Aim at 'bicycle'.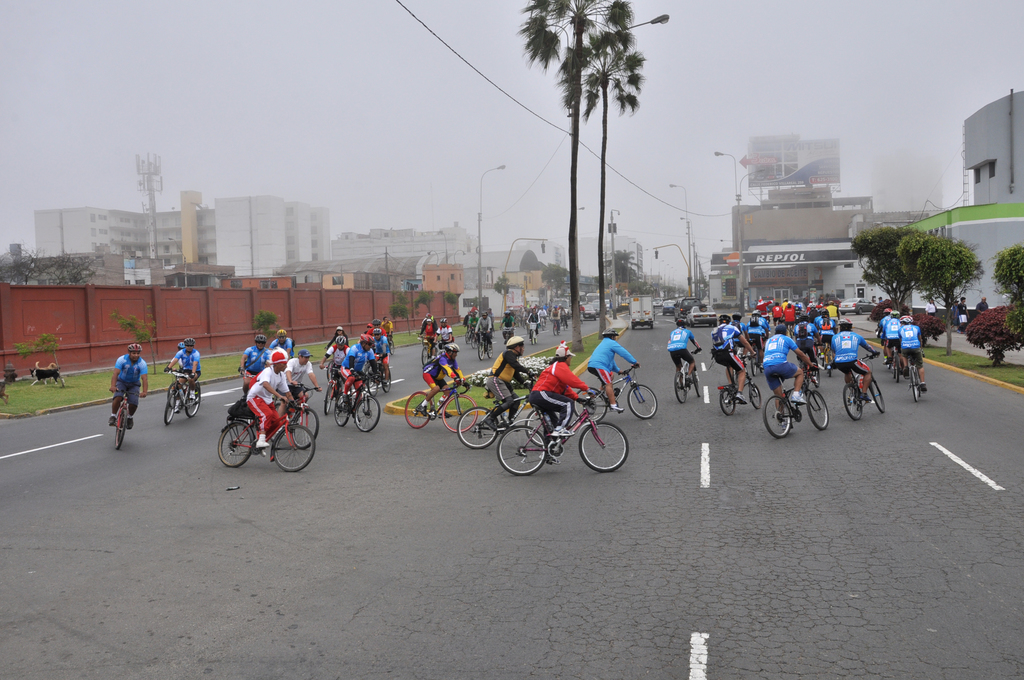
Aimed at crop(568, 361, 660, 419).
